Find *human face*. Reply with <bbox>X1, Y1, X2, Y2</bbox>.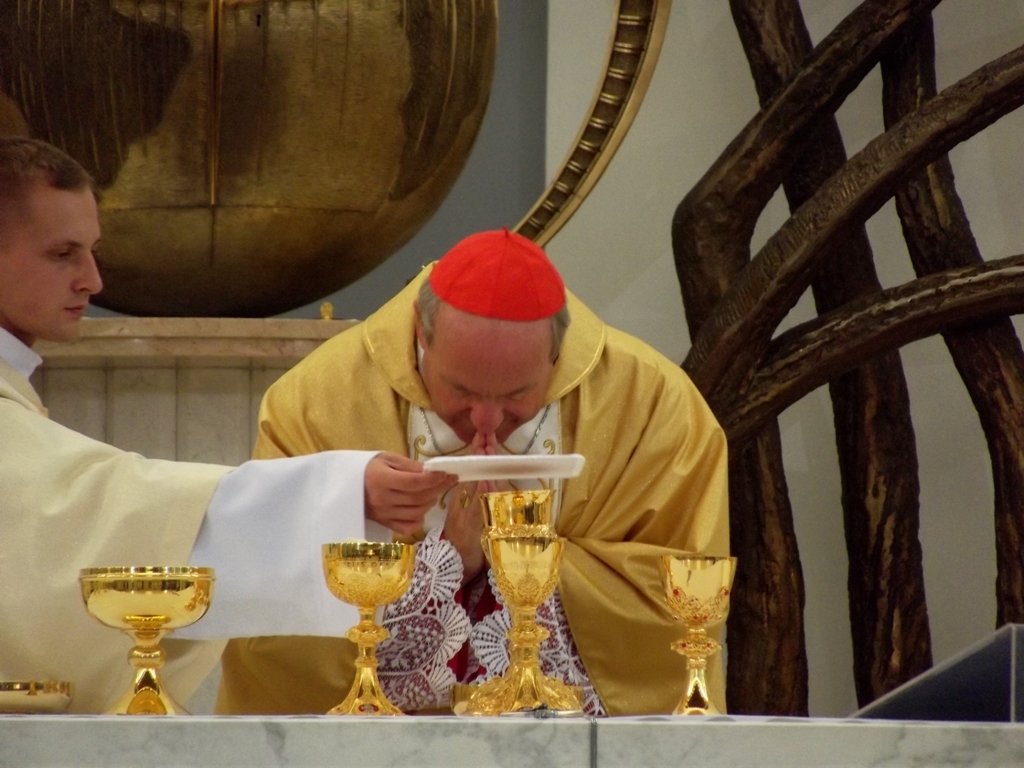
<bbox>1, 138, 113, 334</bbox>.
